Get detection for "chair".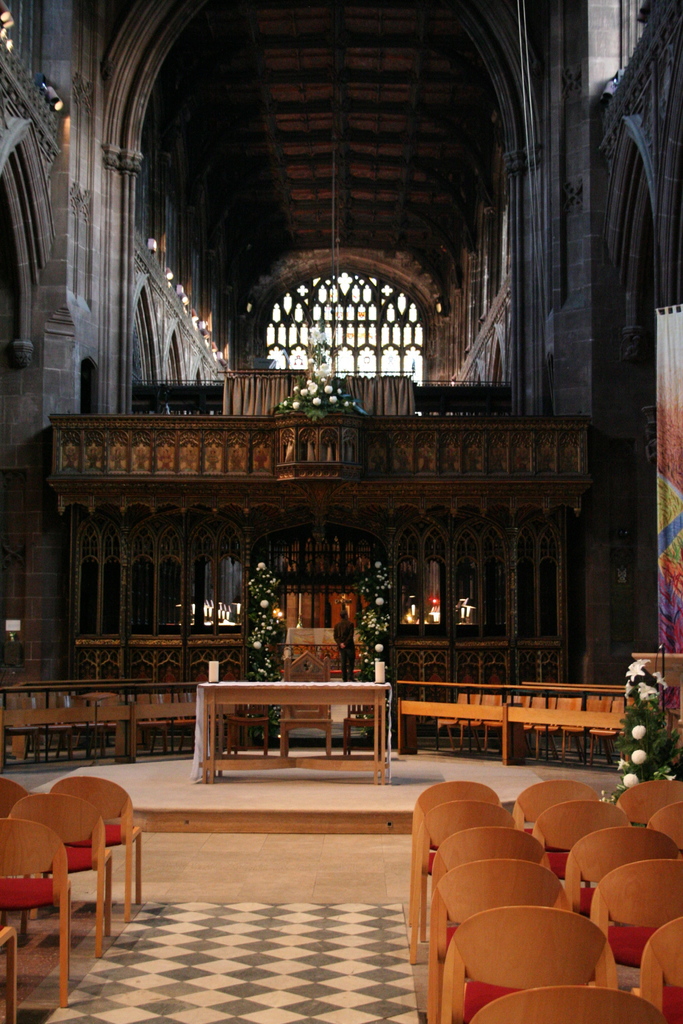
Detection: select_region(278, 652, 334, 760).
